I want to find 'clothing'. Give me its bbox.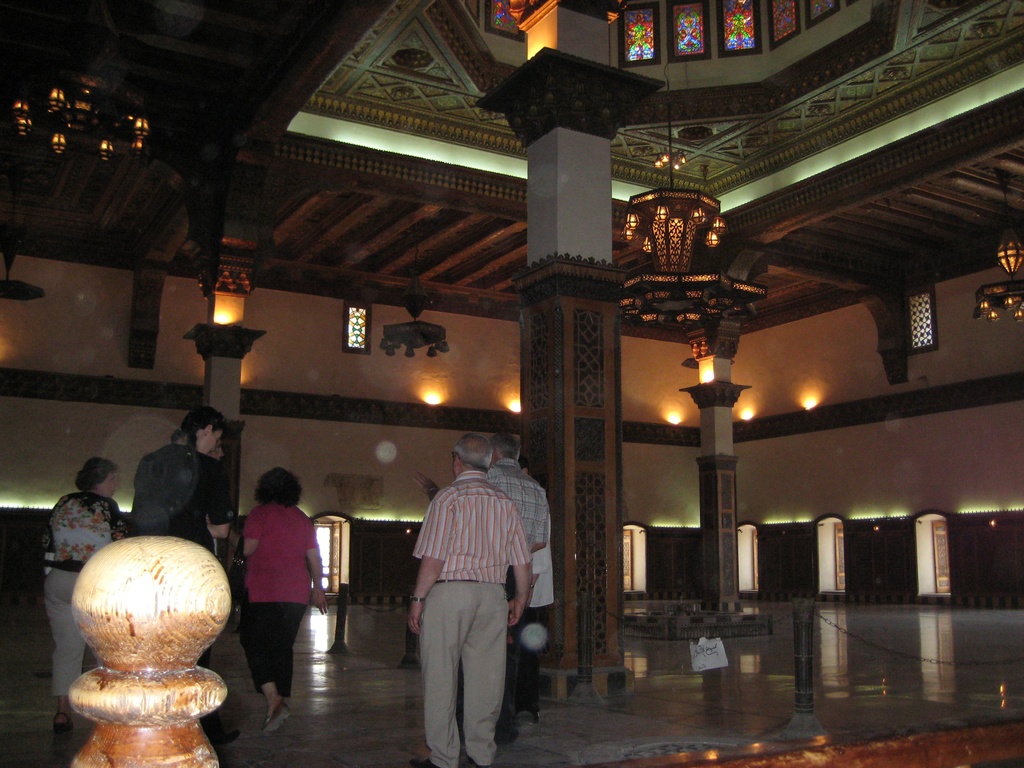
bbox=[413, 471, 532, 766].
